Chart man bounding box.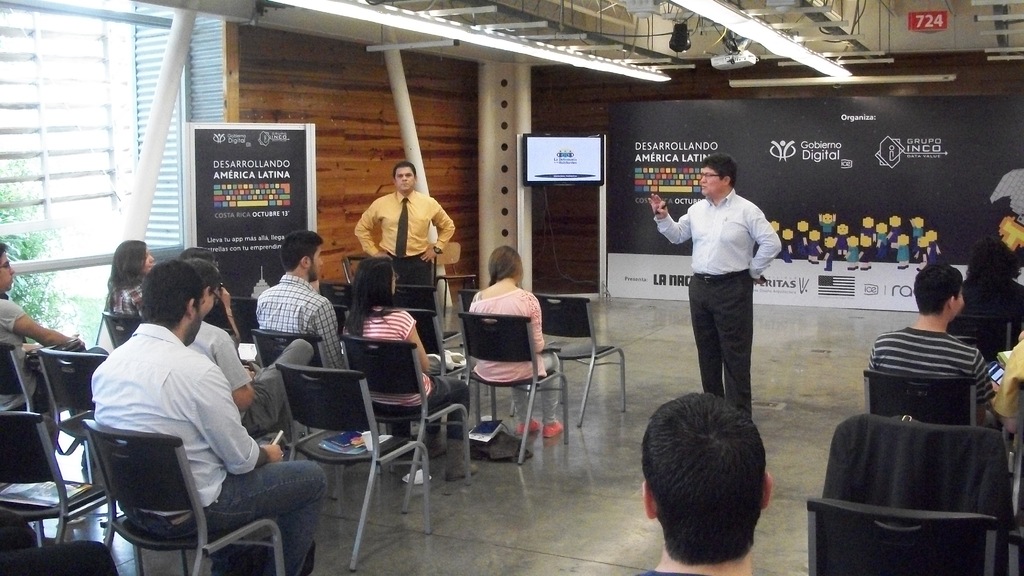
Charted: crop(638, 393, 769, 575).
